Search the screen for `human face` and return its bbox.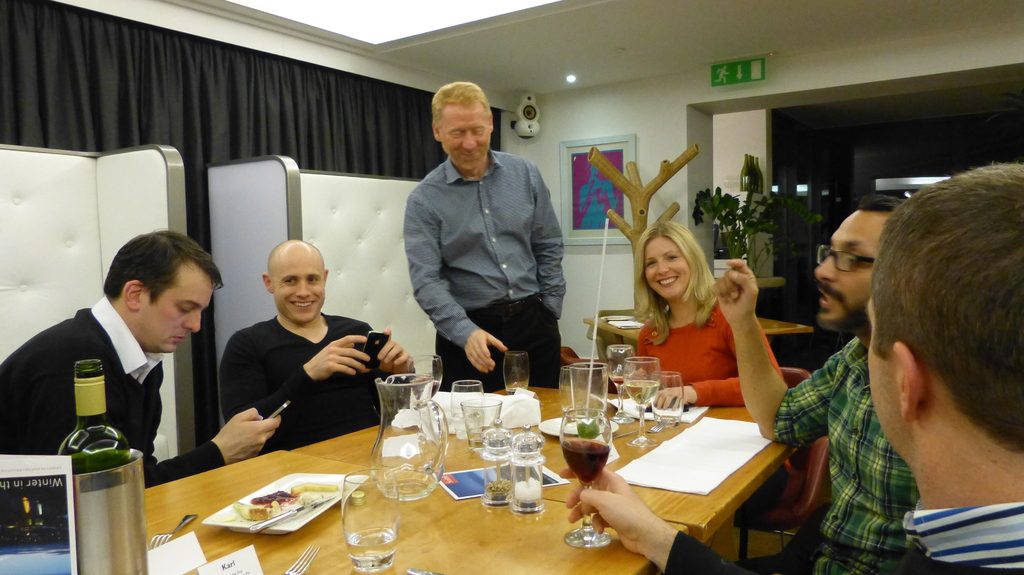
Found: BBox(138, 275, 209, 359).
